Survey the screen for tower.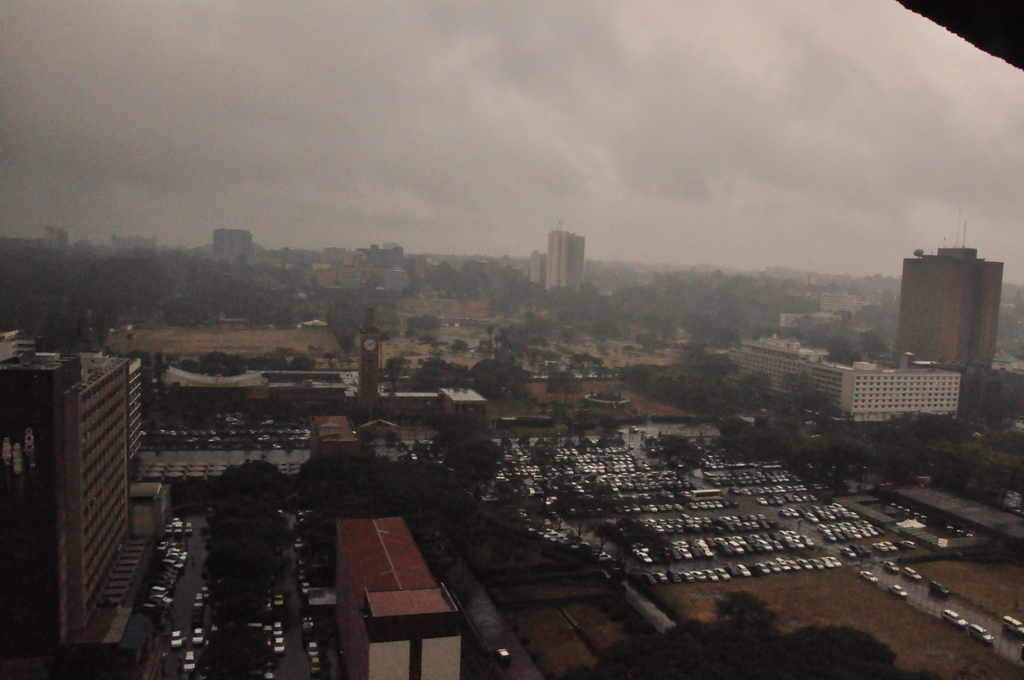
Survey found: Rect(0, 318, 212, 677).
